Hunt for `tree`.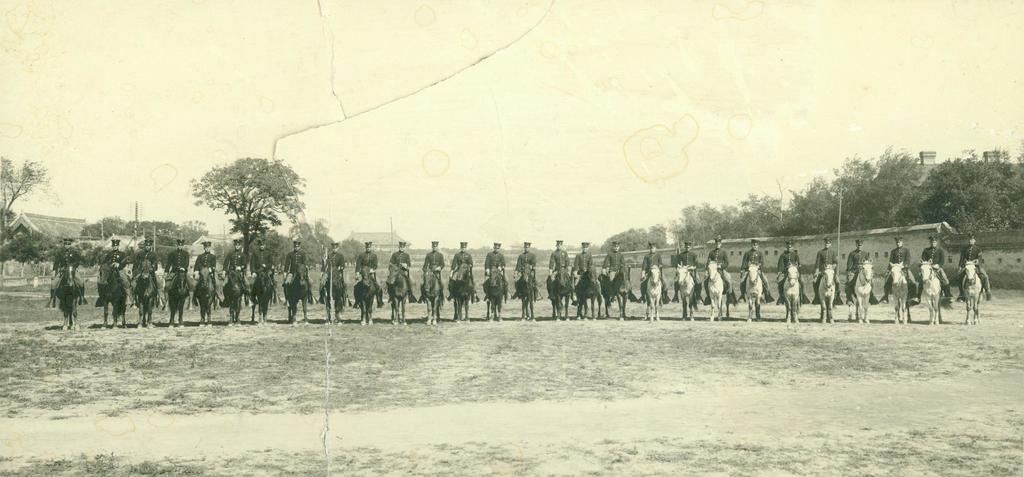
Hunted down at (0,232,57,271).
